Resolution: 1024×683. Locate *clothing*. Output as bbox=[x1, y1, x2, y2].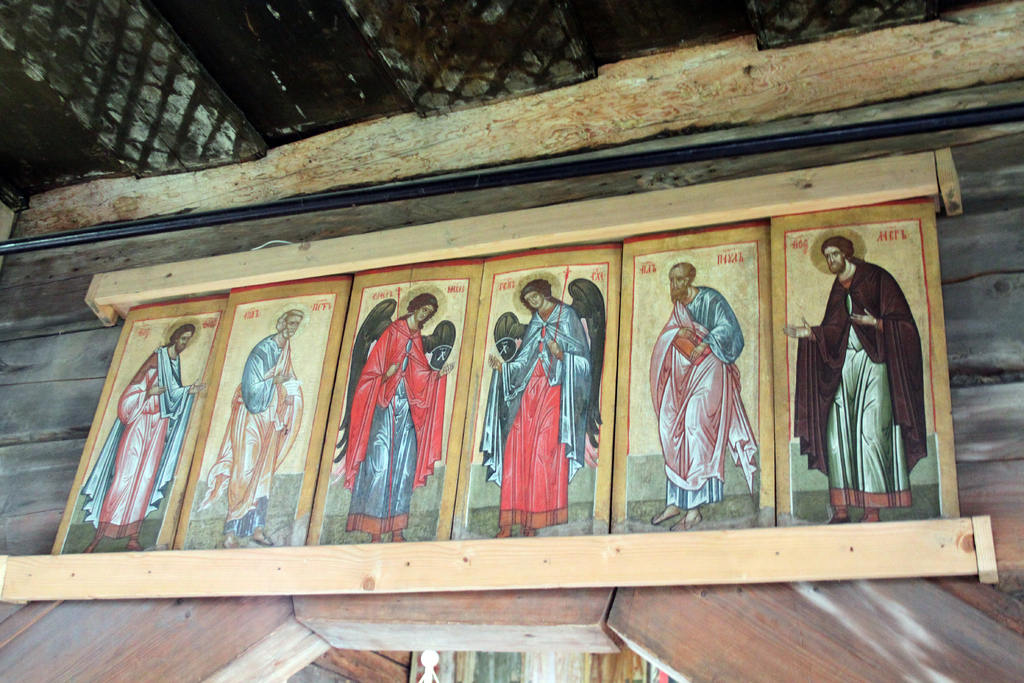
bbox=[793, 256, 922, 511].
